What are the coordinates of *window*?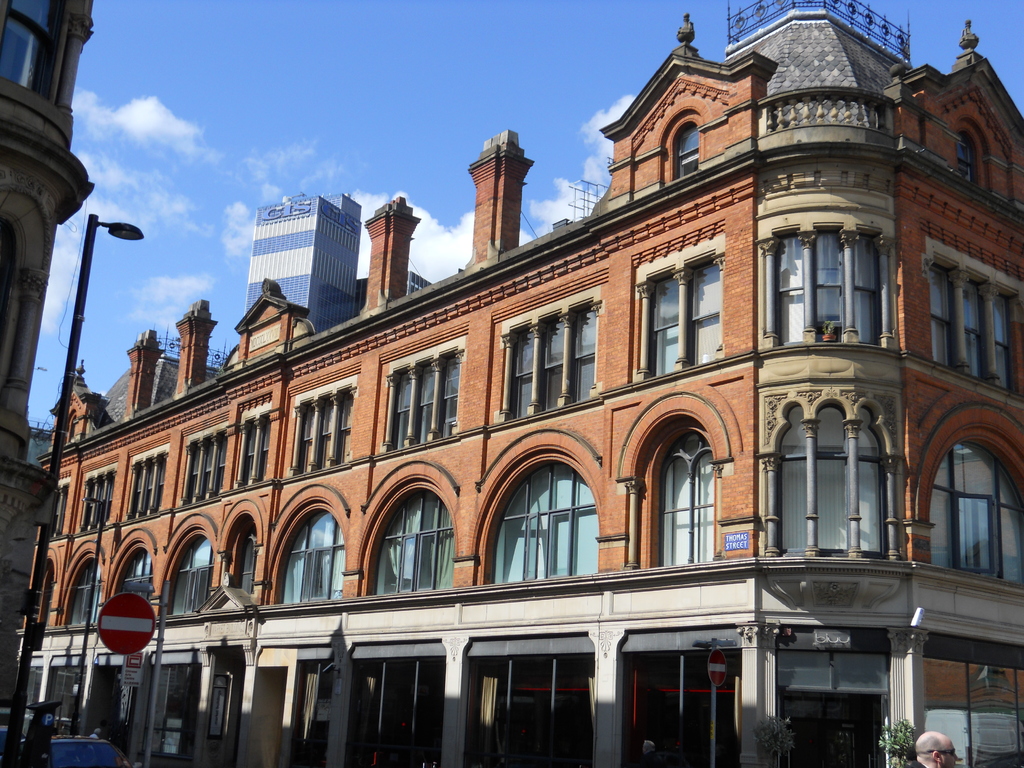
bbox=(767, 450, 882, 554).
